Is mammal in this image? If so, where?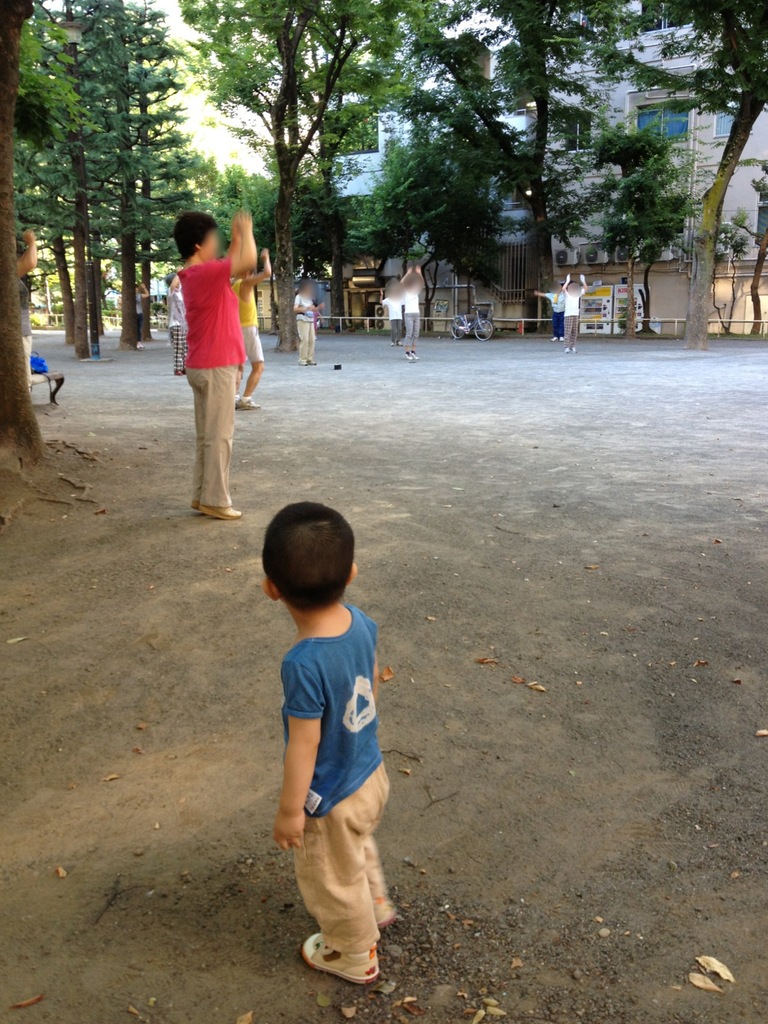
Yes, at <box>380,288,401,346</box>.
